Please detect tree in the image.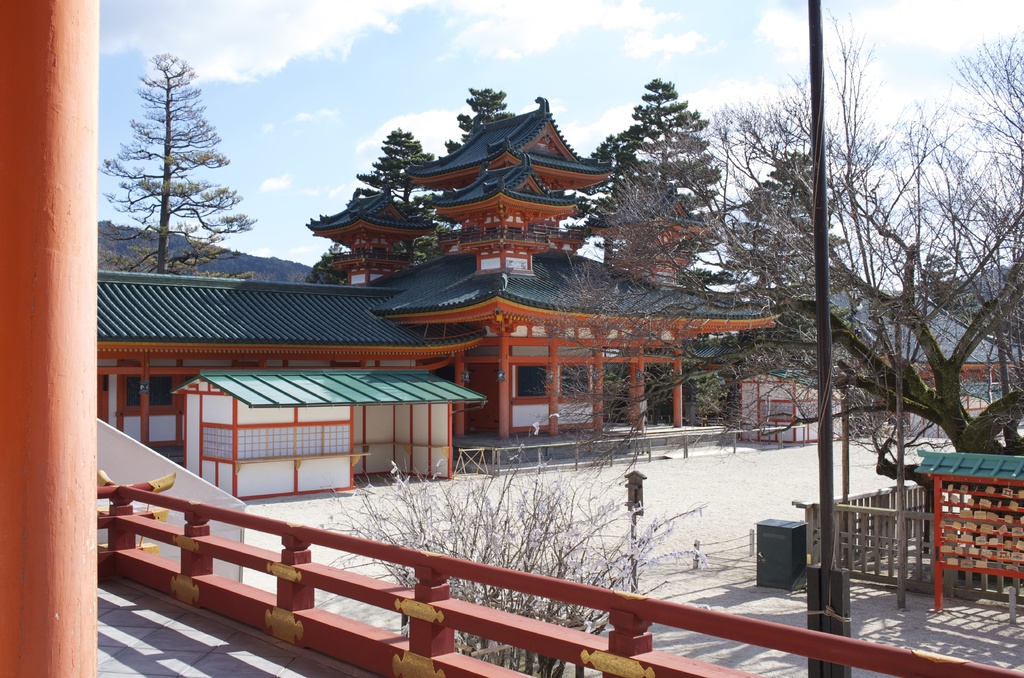
Rect(354, 127, 440, 211).
